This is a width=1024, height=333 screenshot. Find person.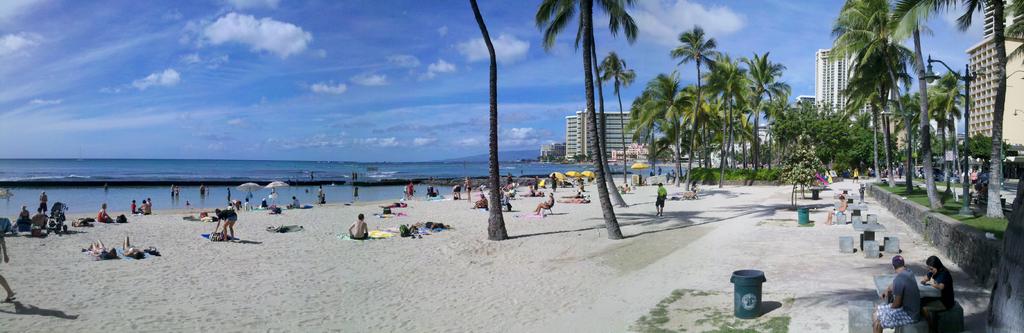
Bounding box: bbox=(828, 194, 849, 224).
